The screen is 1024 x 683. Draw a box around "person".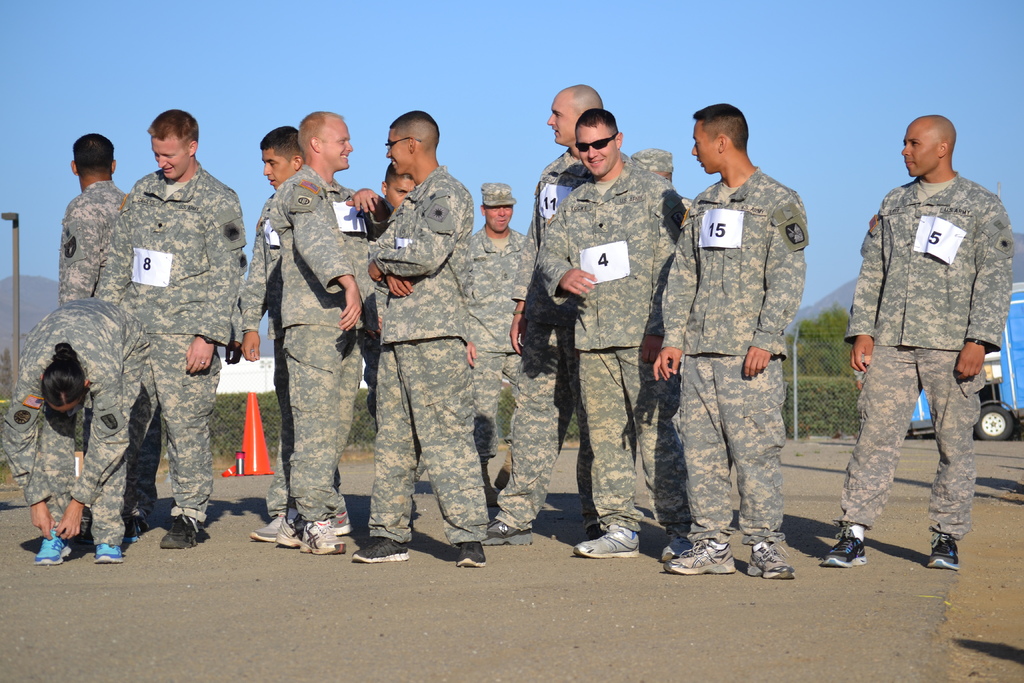
box=[90, 106, 241, 558].
